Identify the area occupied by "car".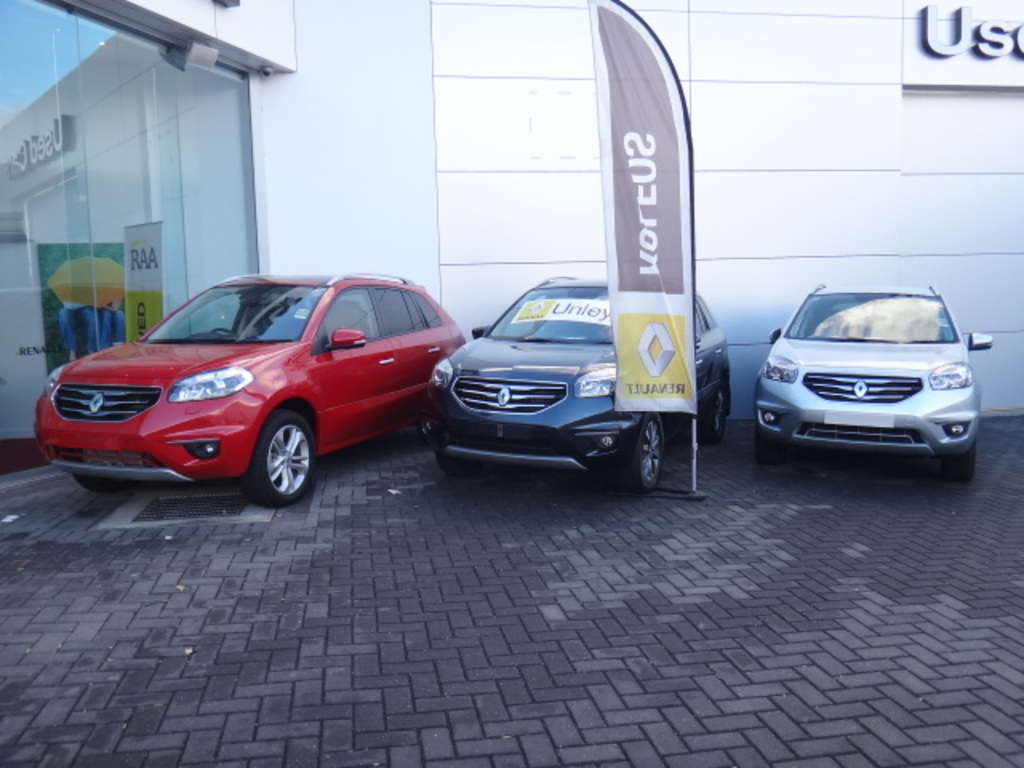
Area: (426,275,731,498).
